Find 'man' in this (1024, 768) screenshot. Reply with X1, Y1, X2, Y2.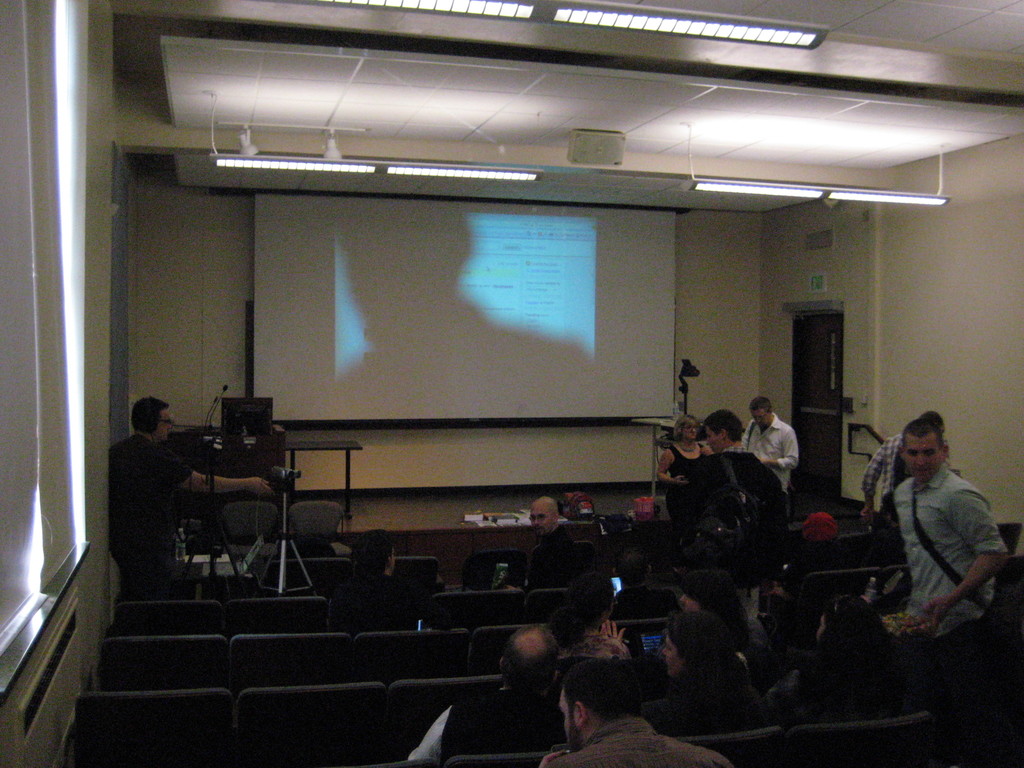
681, 410, 784, 662.
